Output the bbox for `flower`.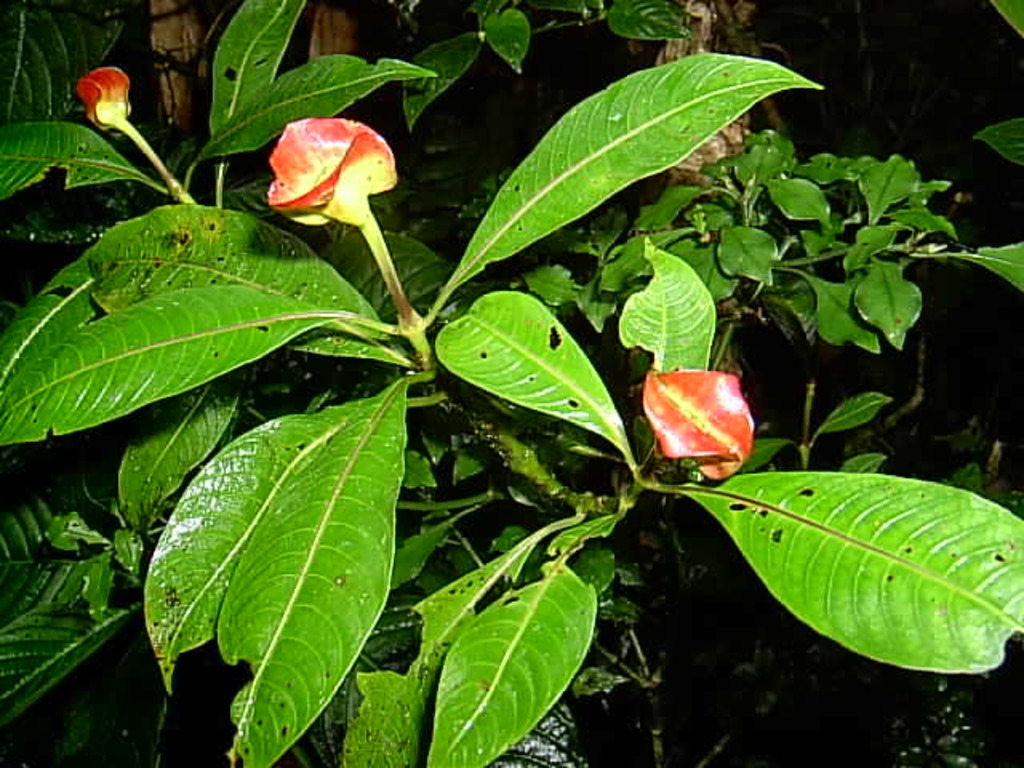
crop(267, 117, 405, 278).
